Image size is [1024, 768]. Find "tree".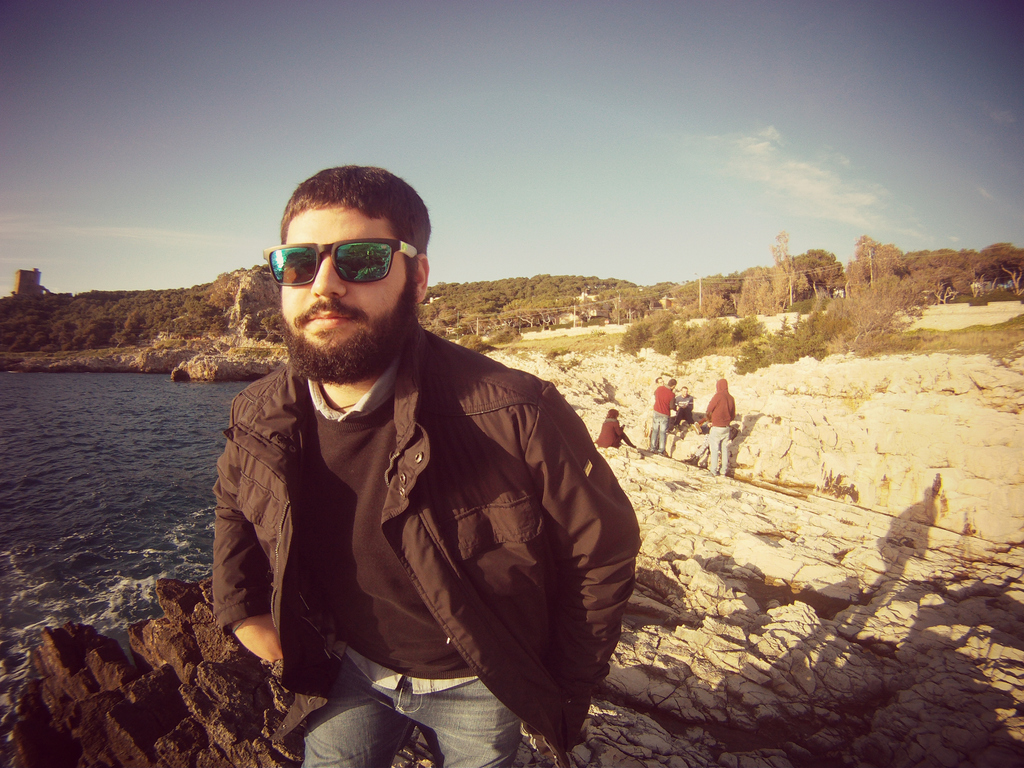
x1=976 y1=246 x2=1023 y2=292.
